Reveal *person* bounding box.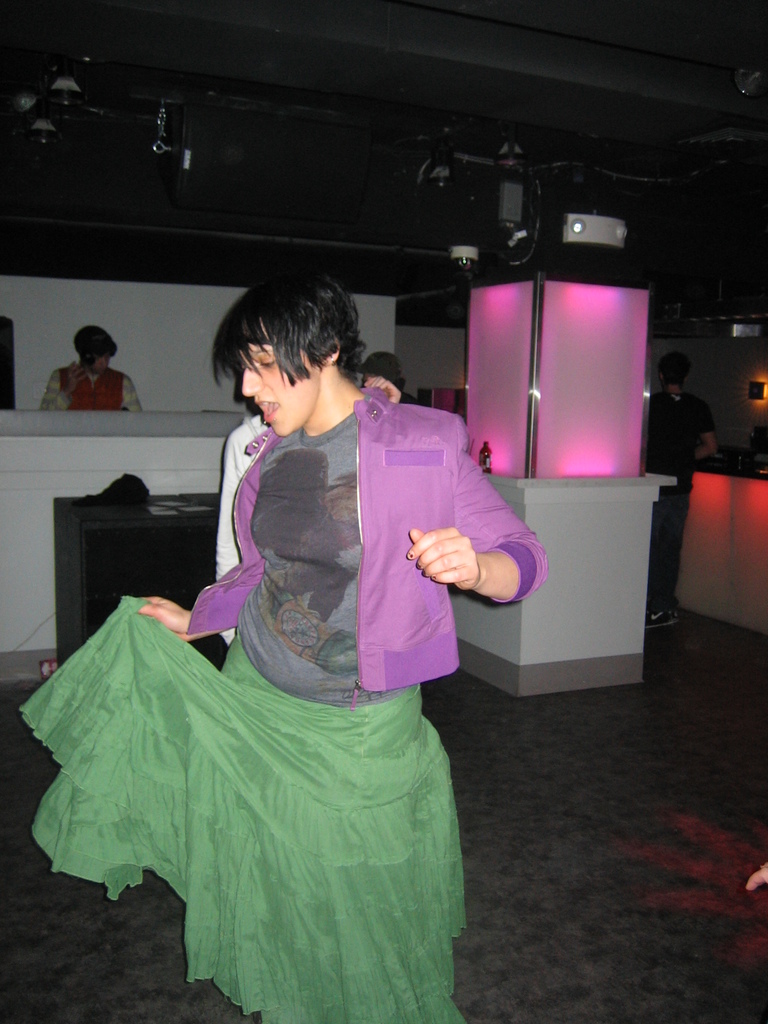
Revealed: select_region(364, 356, 404, 401).
